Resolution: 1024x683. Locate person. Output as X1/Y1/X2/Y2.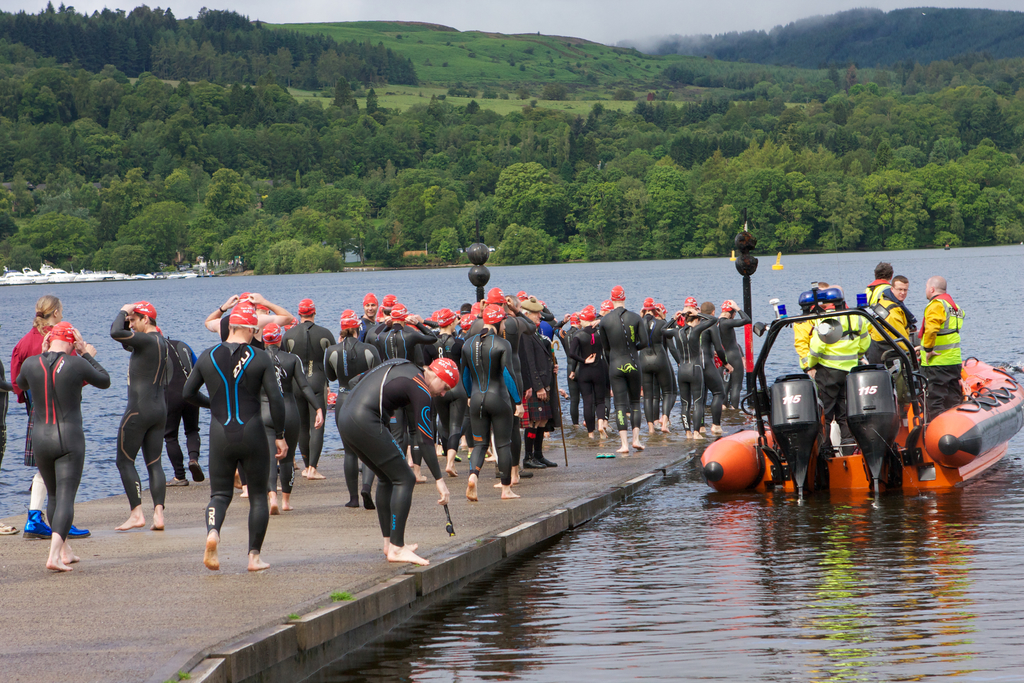
867/282/917/382.
